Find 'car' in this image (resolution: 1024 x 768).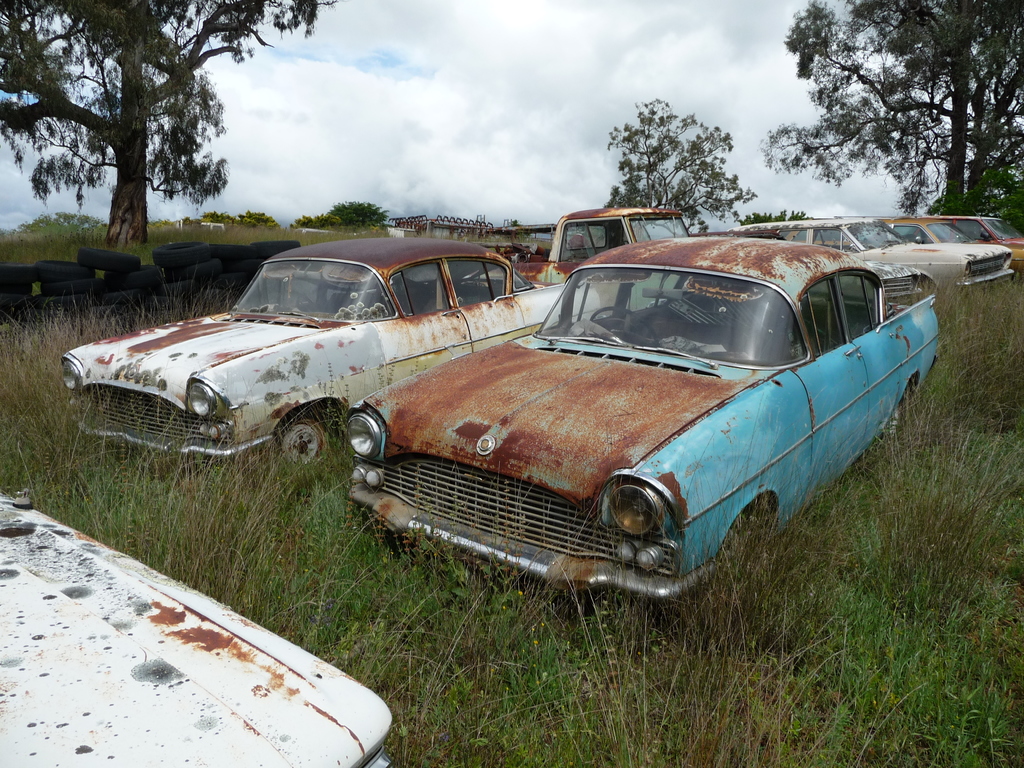
pyautogui.locateOnScreen(0, 483, 397, 767).
